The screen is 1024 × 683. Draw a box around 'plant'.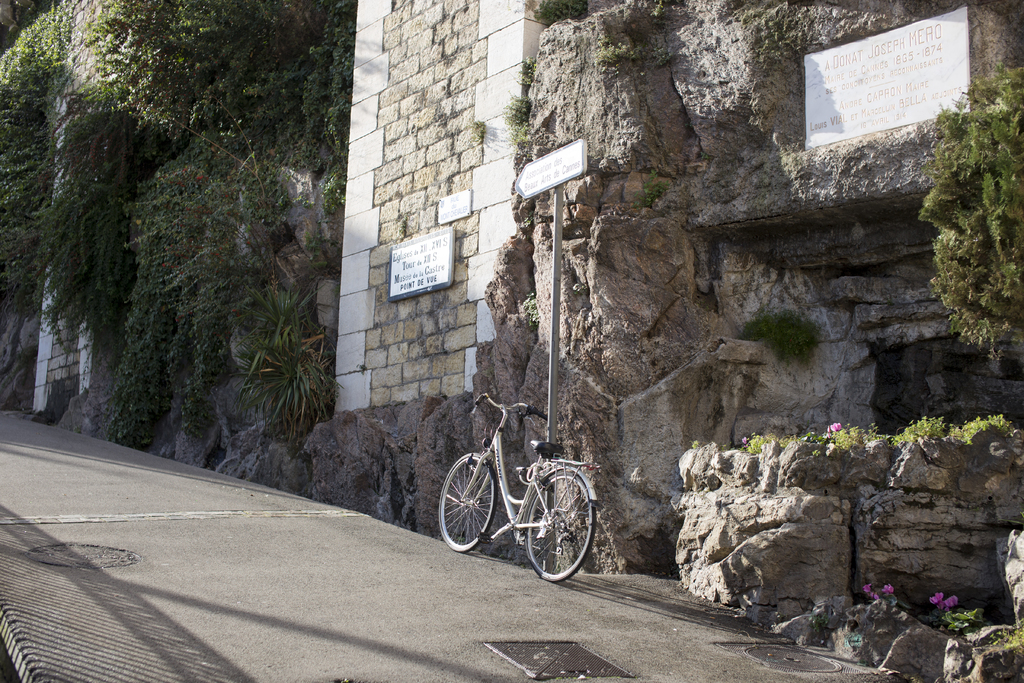
crop(861, 578, 912, 614).
